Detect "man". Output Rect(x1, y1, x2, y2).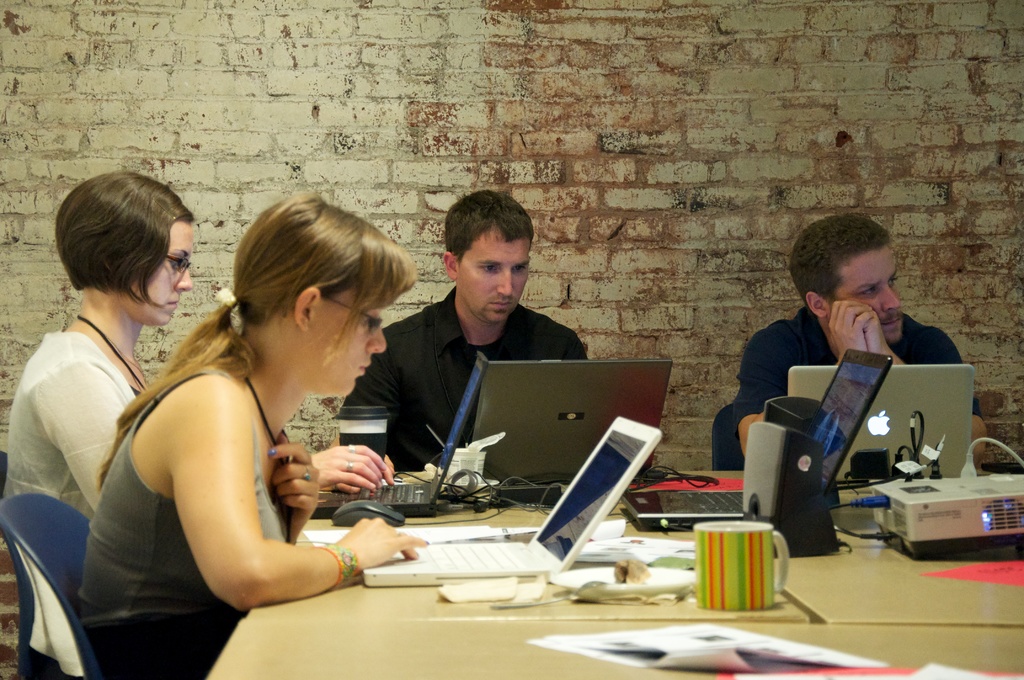
Rect(732, 227, 973, 442).
